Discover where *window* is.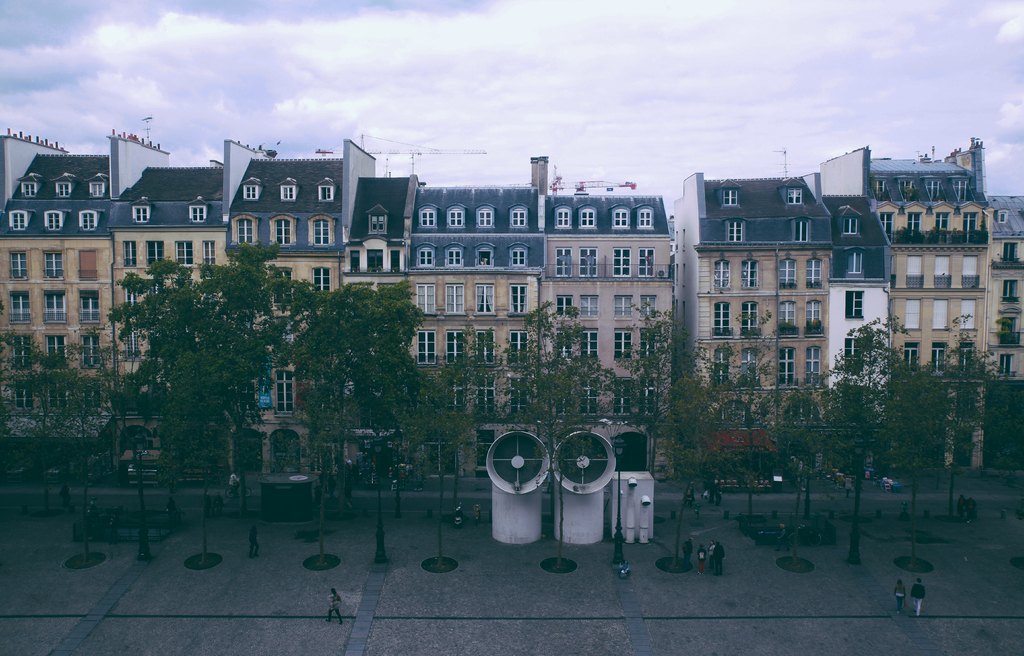
Discovered at region(476, 283, 494, 309).
